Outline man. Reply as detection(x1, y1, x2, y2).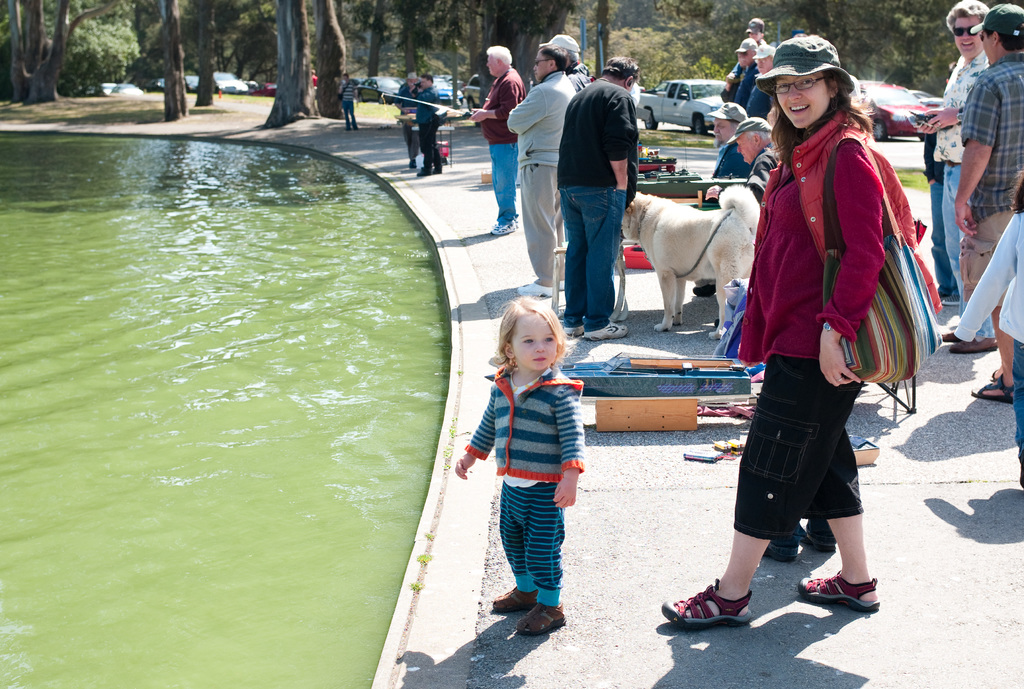
detection(732, 40, 762, 110).
